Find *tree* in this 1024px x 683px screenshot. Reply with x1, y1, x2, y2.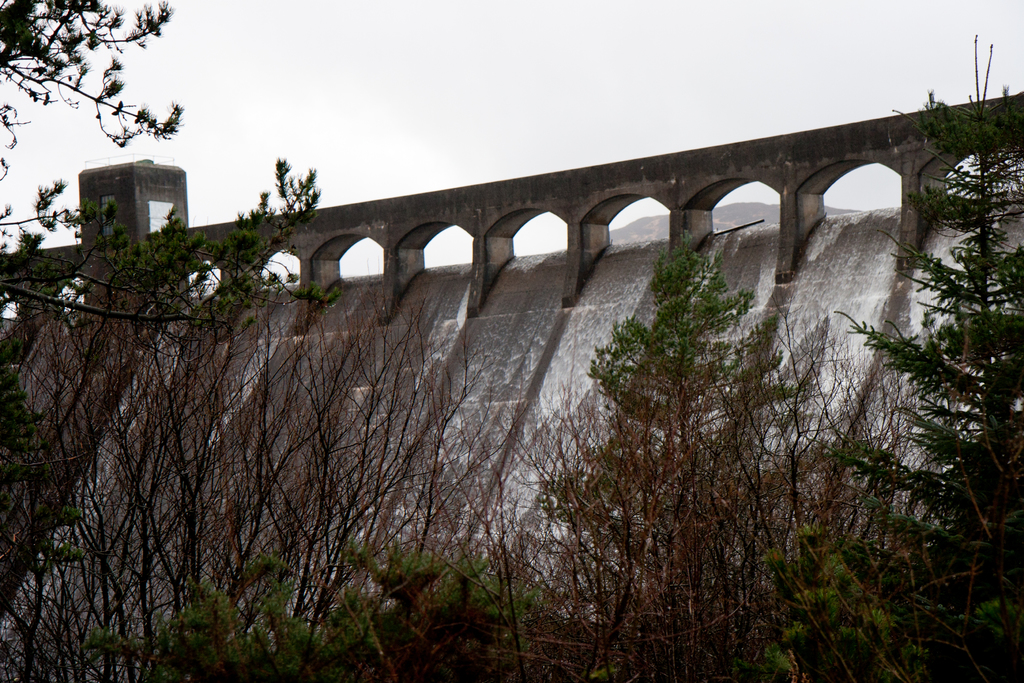
0, 0, 333, 360.
